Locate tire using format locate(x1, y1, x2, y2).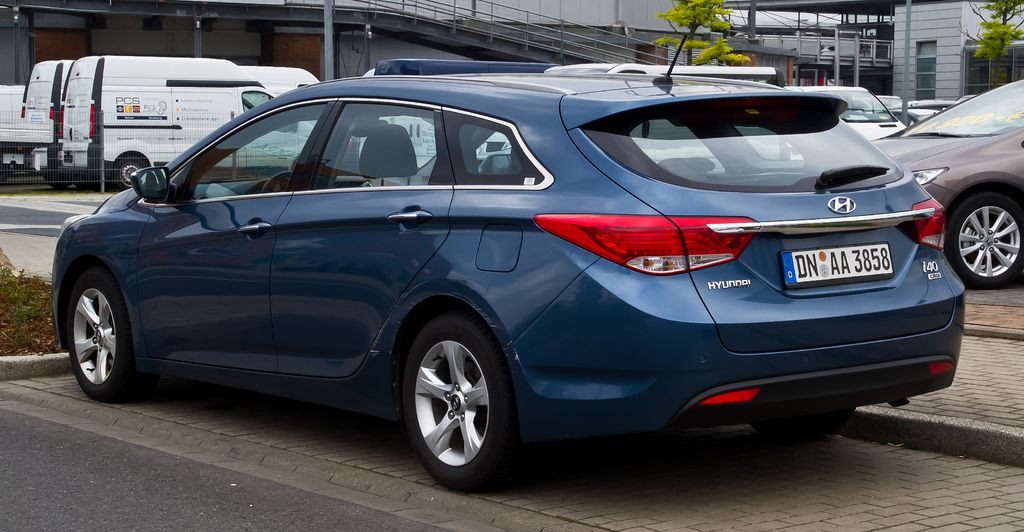
locate(112, 156, 147, 187).
